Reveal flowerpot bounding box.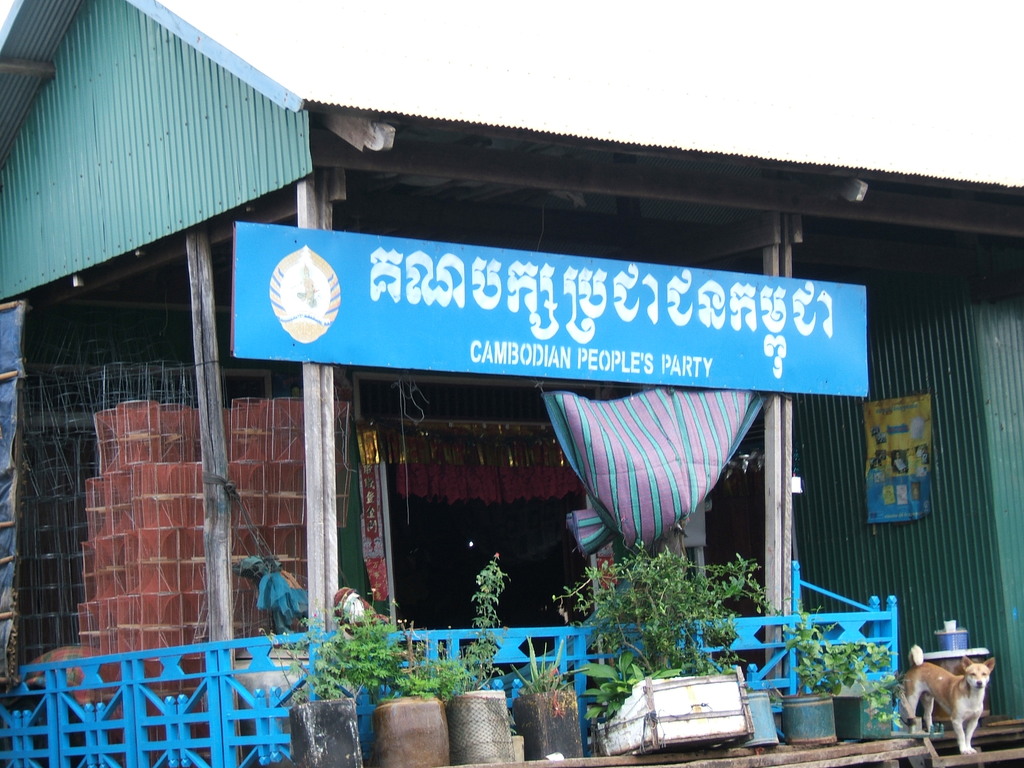
Revealed: 837/689/897/739.
